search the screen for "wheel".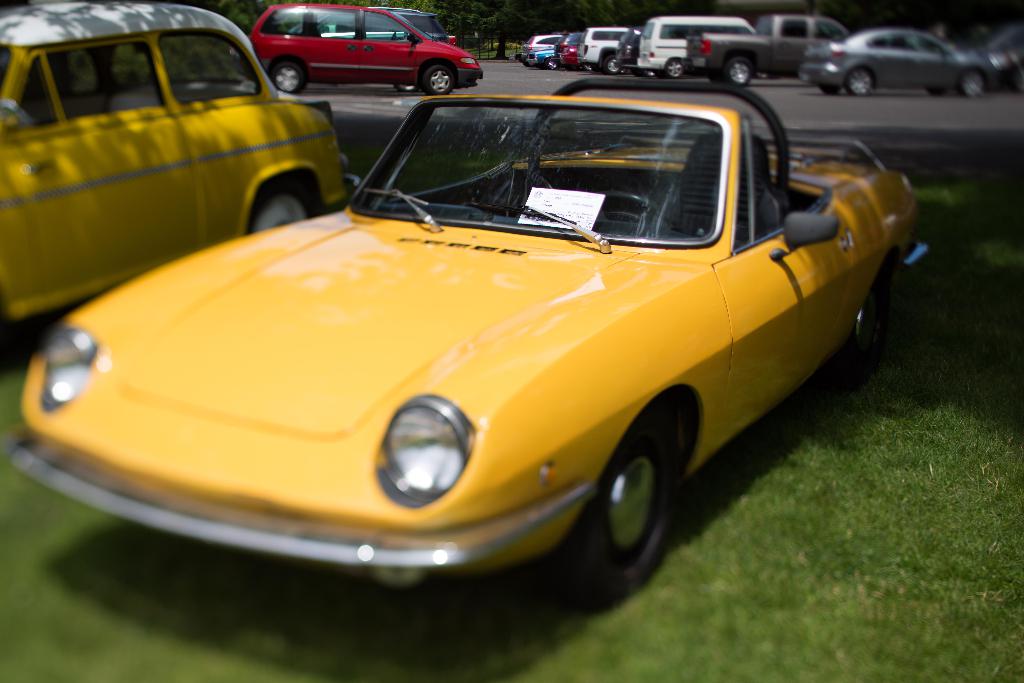
Found at locate(268, 63, 303, 94).
